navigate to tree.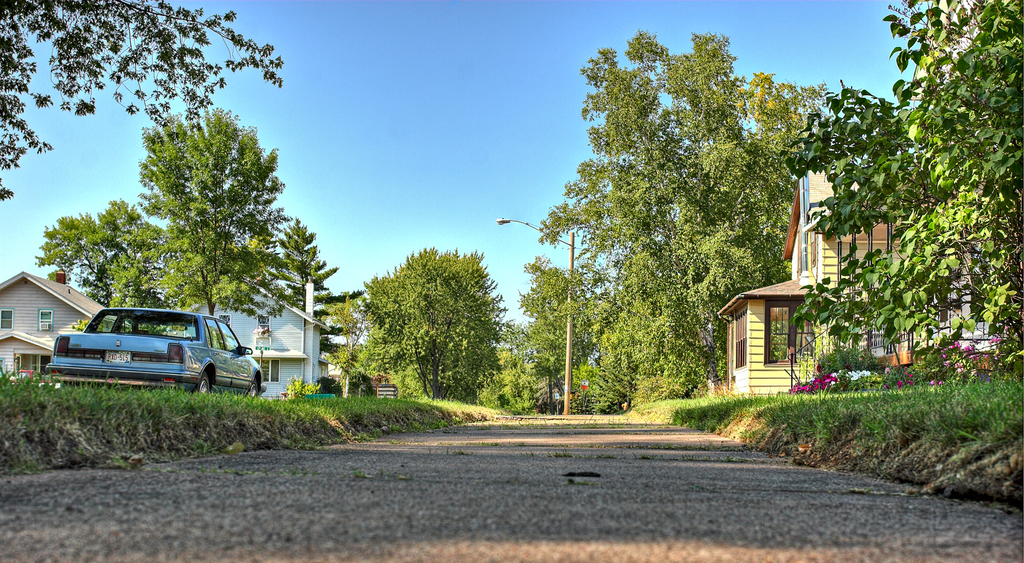
Navigation target: (left=104, top=252, right=170, bottom=338).
